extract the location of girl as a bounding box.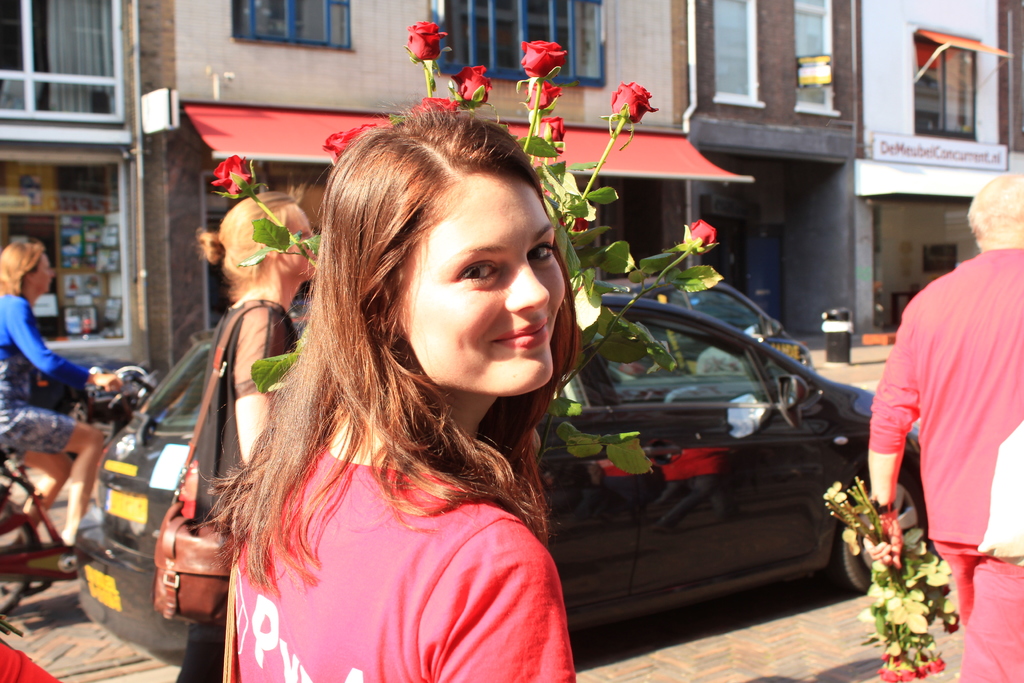
193 105 582 682.
